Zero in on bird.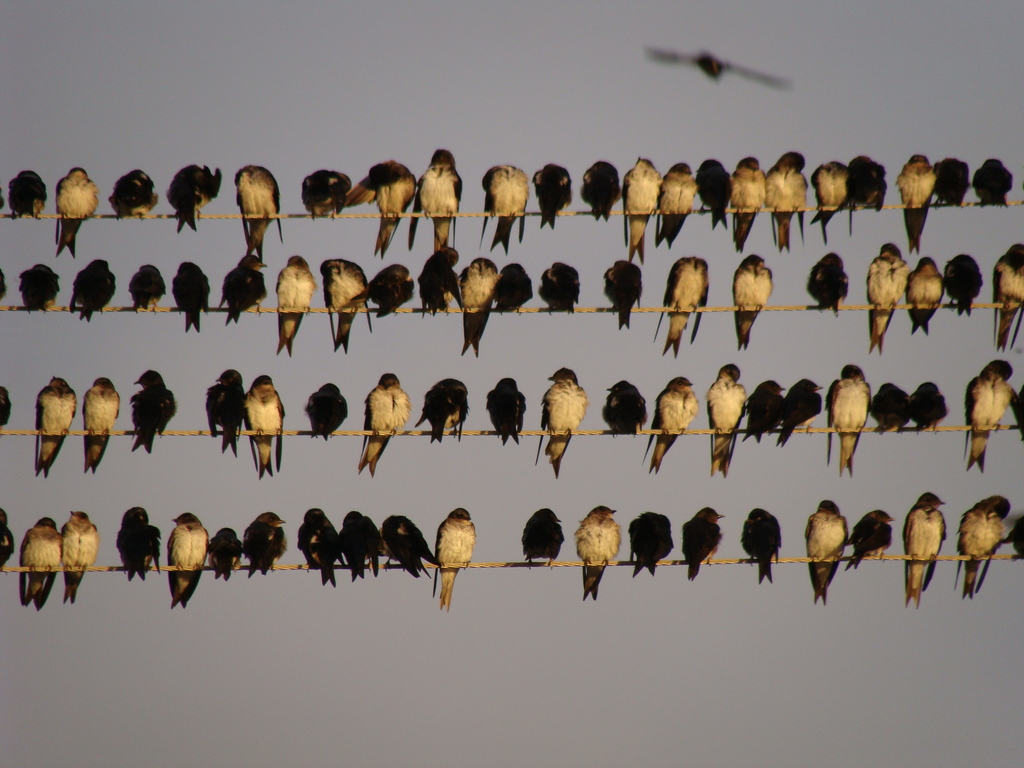
Zeroed in: pyautogui.locateOnScreen(805, 253, 849, 315).
